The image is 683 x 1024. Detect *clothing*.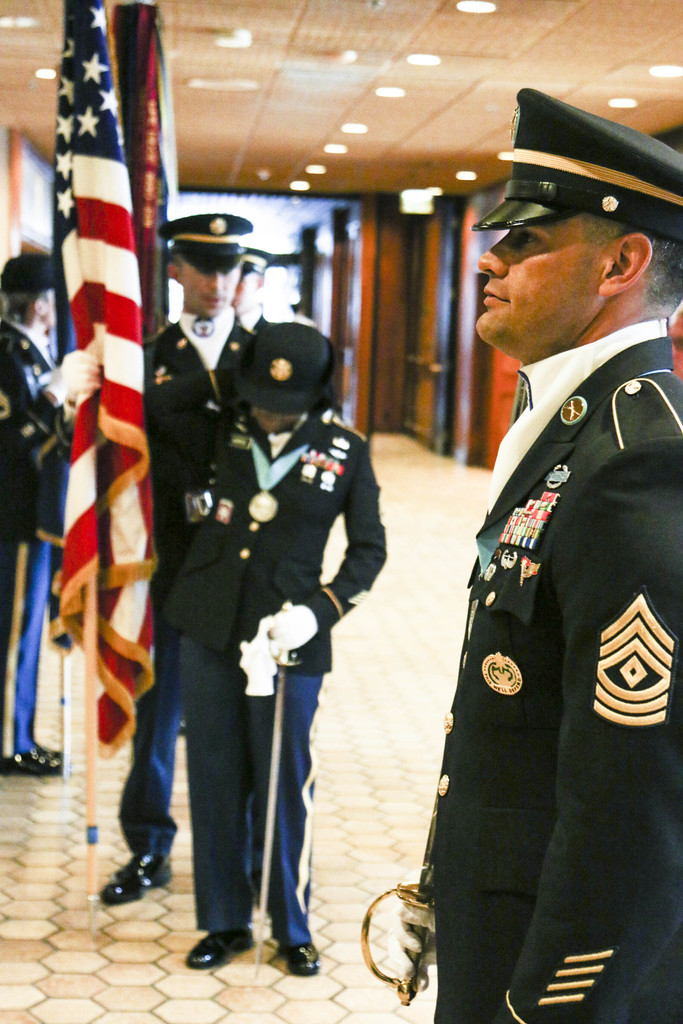
Detection: <box>0,319,74,758</box>.
